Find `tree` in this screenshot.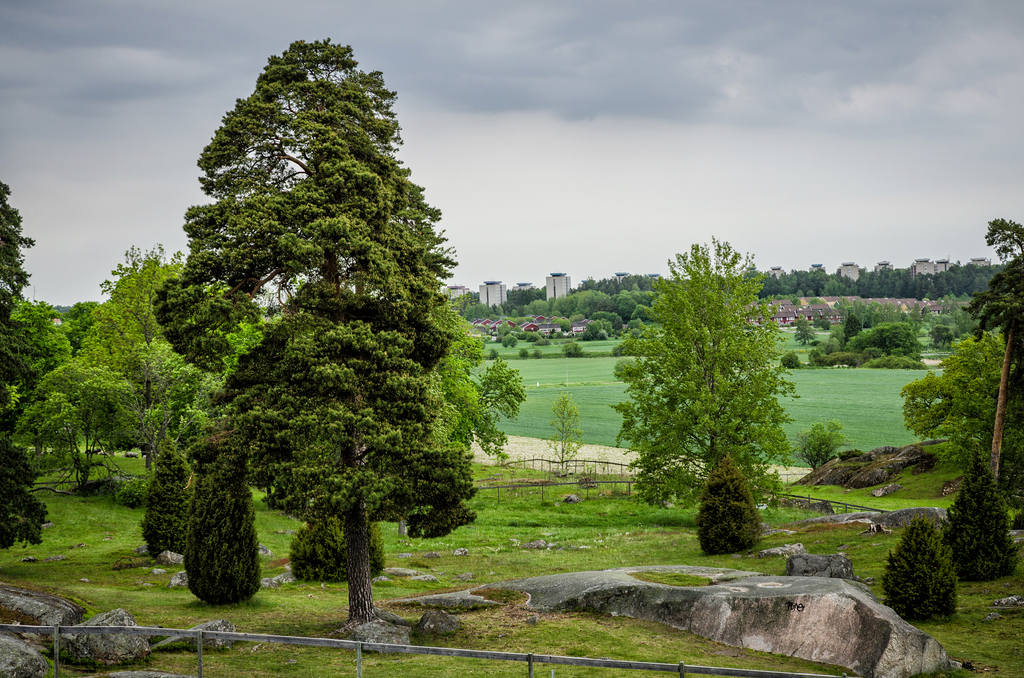
The bounding box for `tree` is region(147, 40, 483, 600).
